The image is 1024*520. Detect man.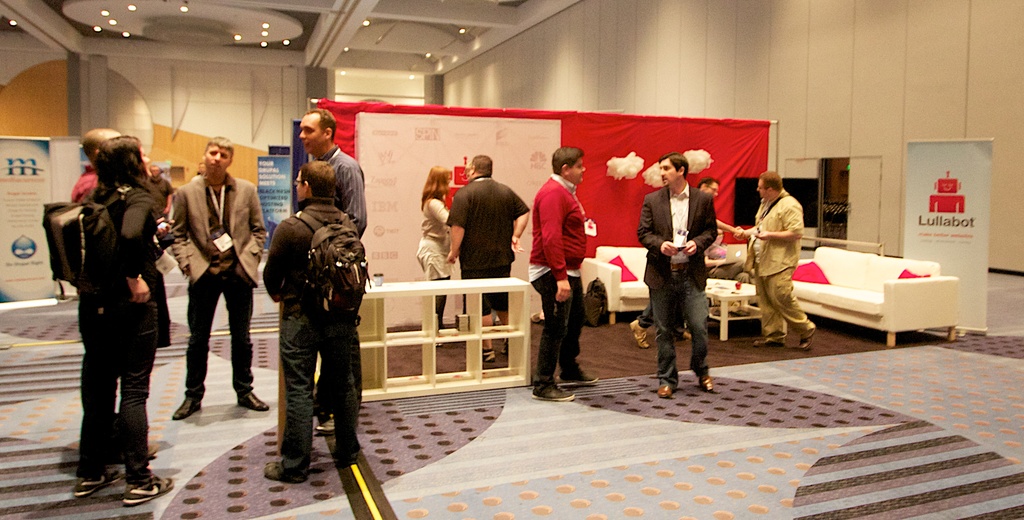
Detection: 262,158,356,480.
